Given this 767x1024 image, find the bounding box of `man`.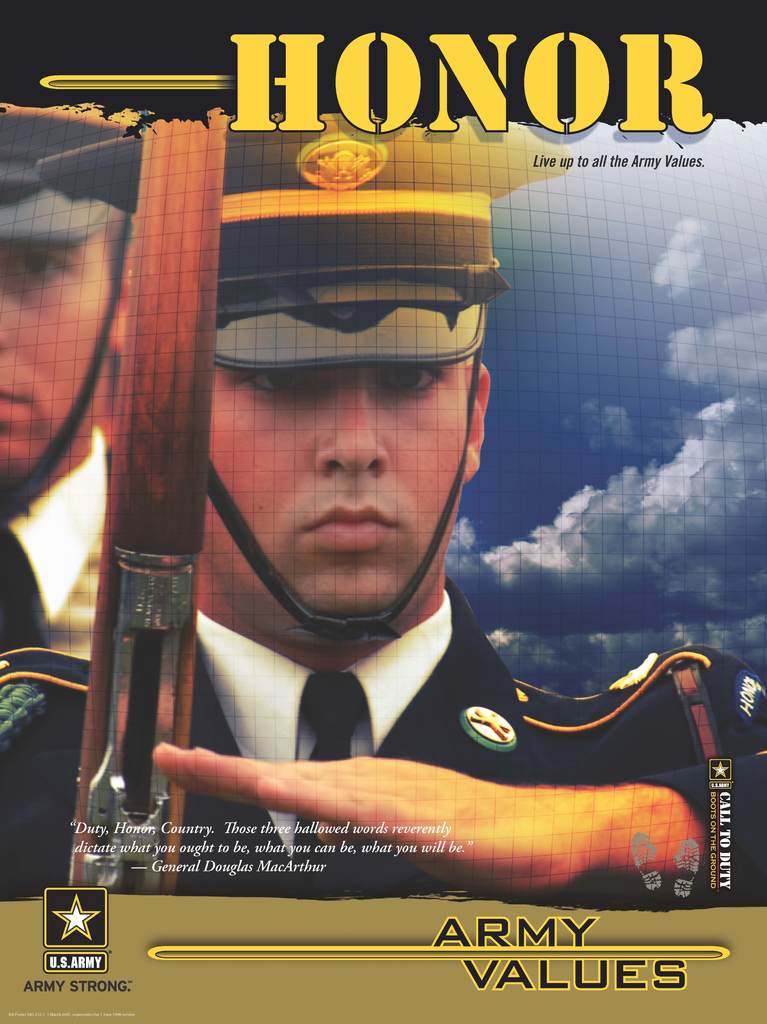
bbox=(0, 94, 115, 663).
